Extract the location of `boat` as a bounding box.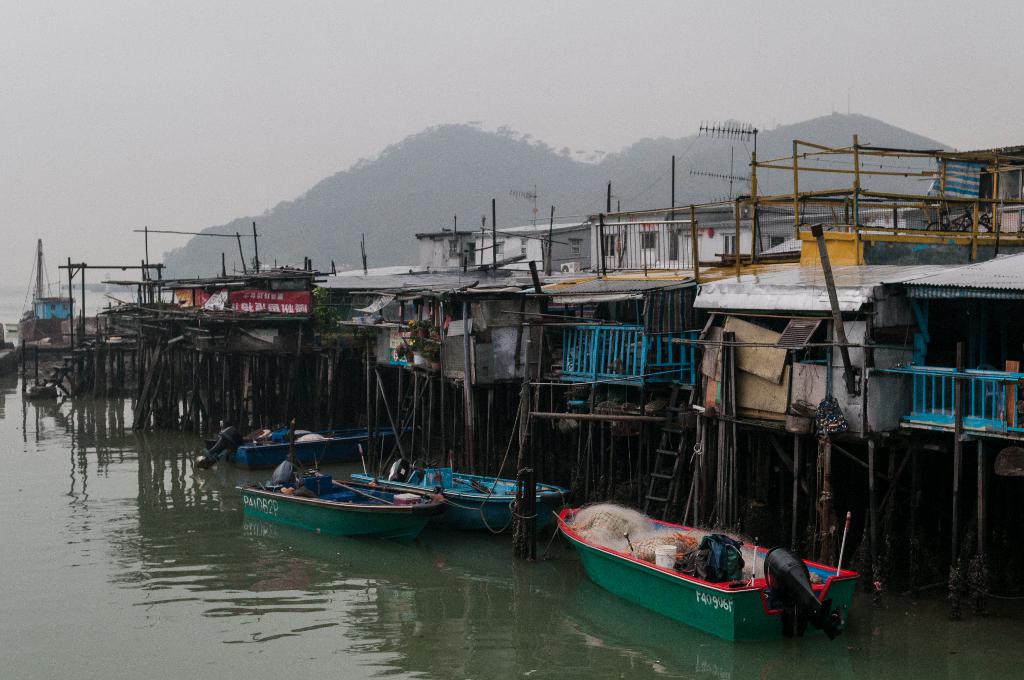
549,501,883,649.
